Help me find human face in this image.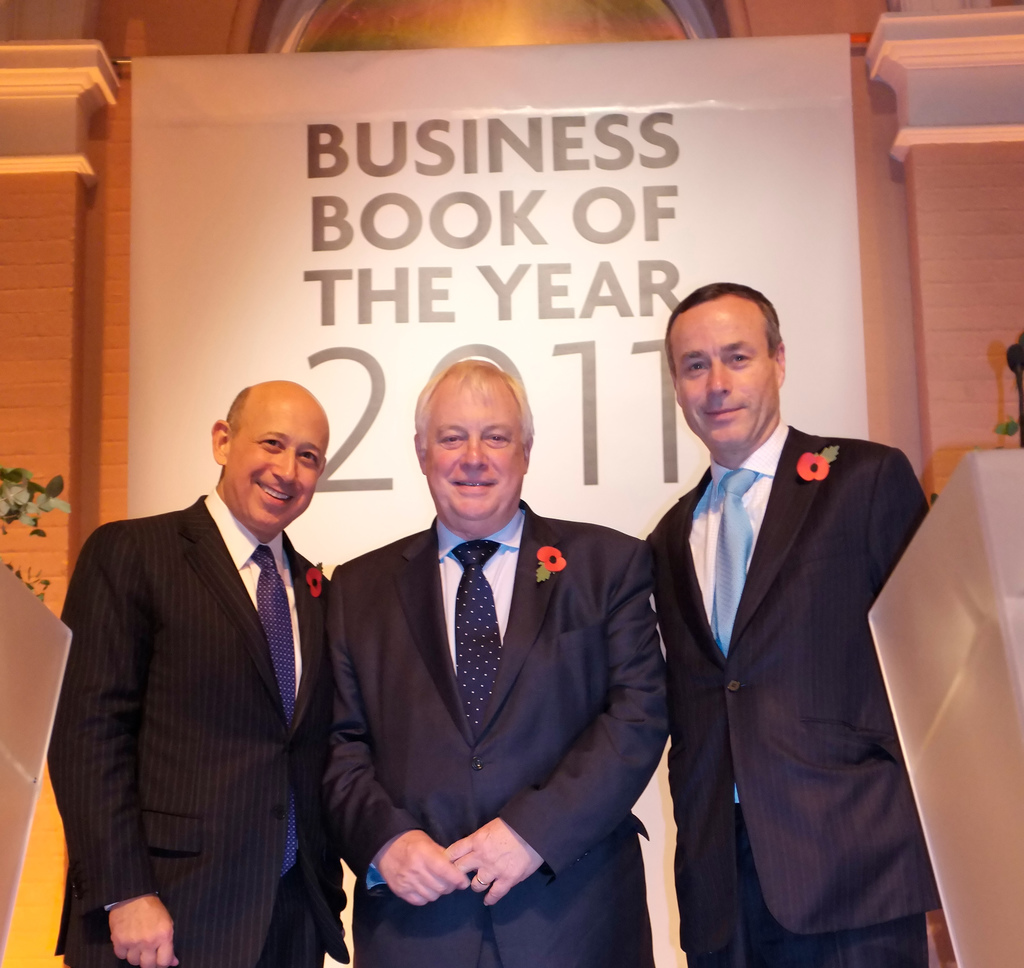
Found it: left=427, top=373, right=523, bottom=534.
